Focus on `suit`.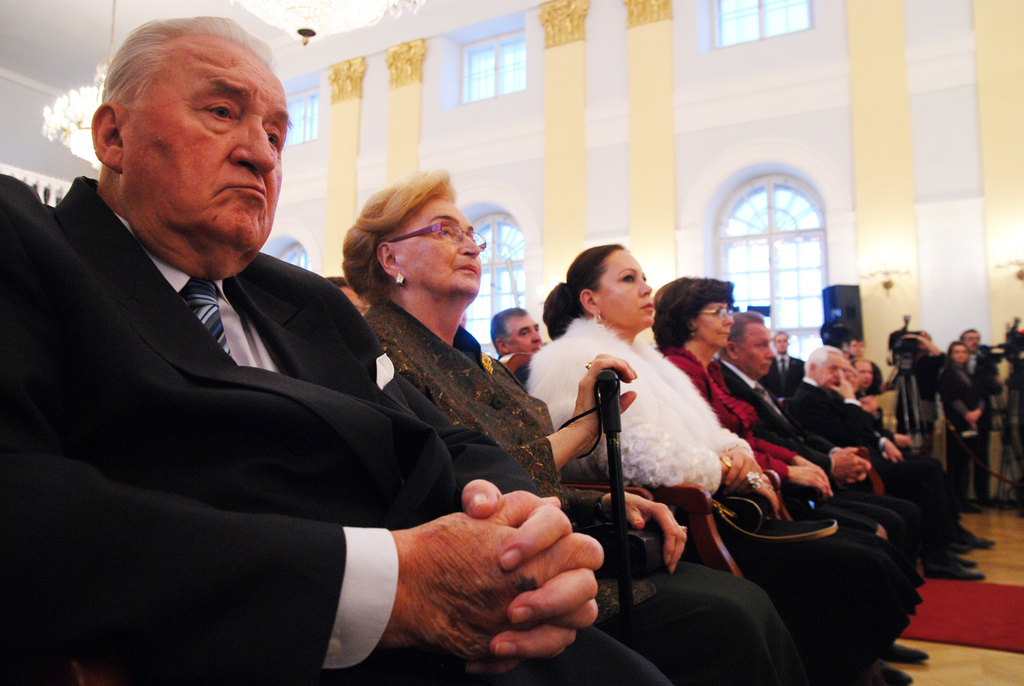
Focused at 964/351/1005/496.
